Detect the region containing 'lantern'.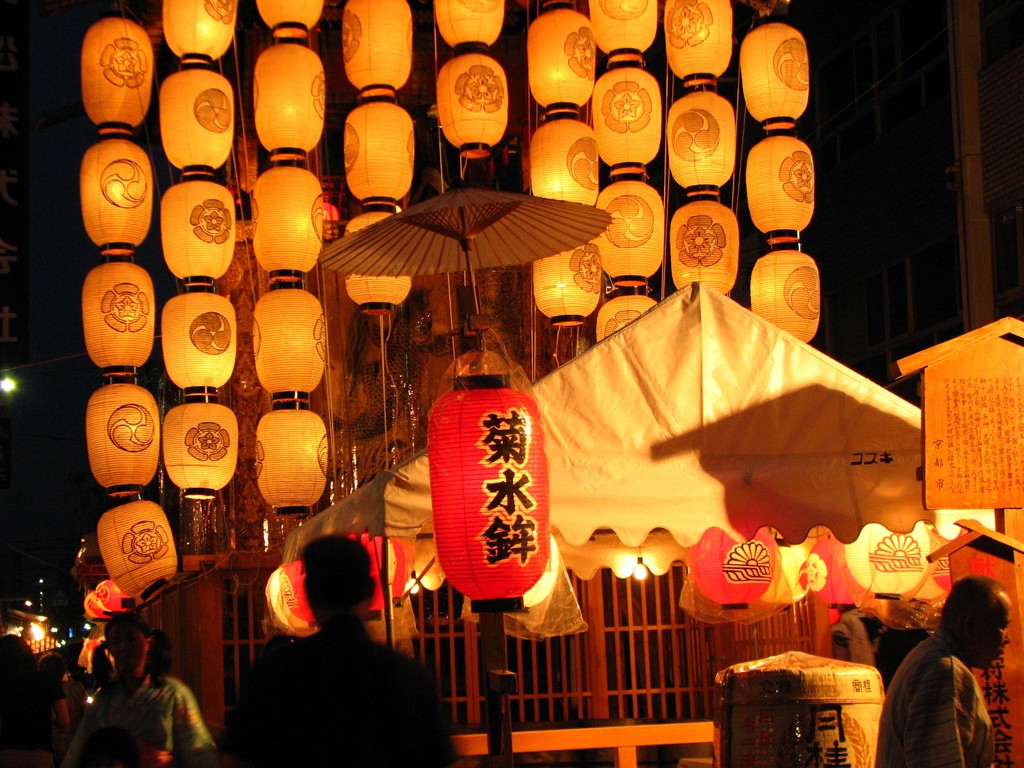
752, 246, 821, 344.
